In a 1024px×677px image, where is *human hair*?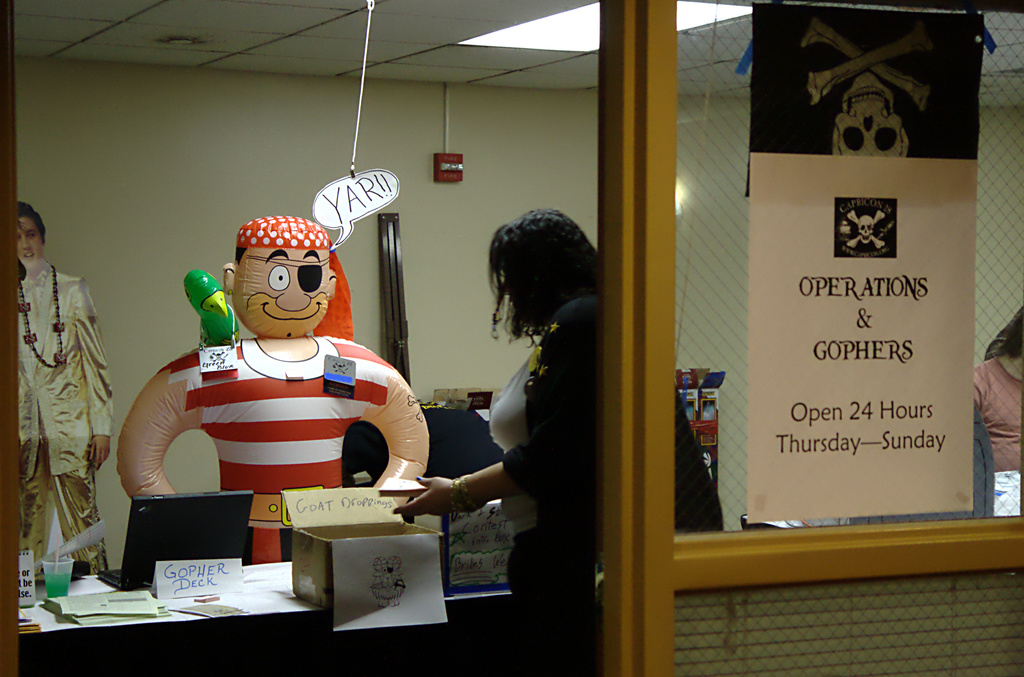
{"x1": 232, "y1": 246, "x2": 248, "y2": 267}.
